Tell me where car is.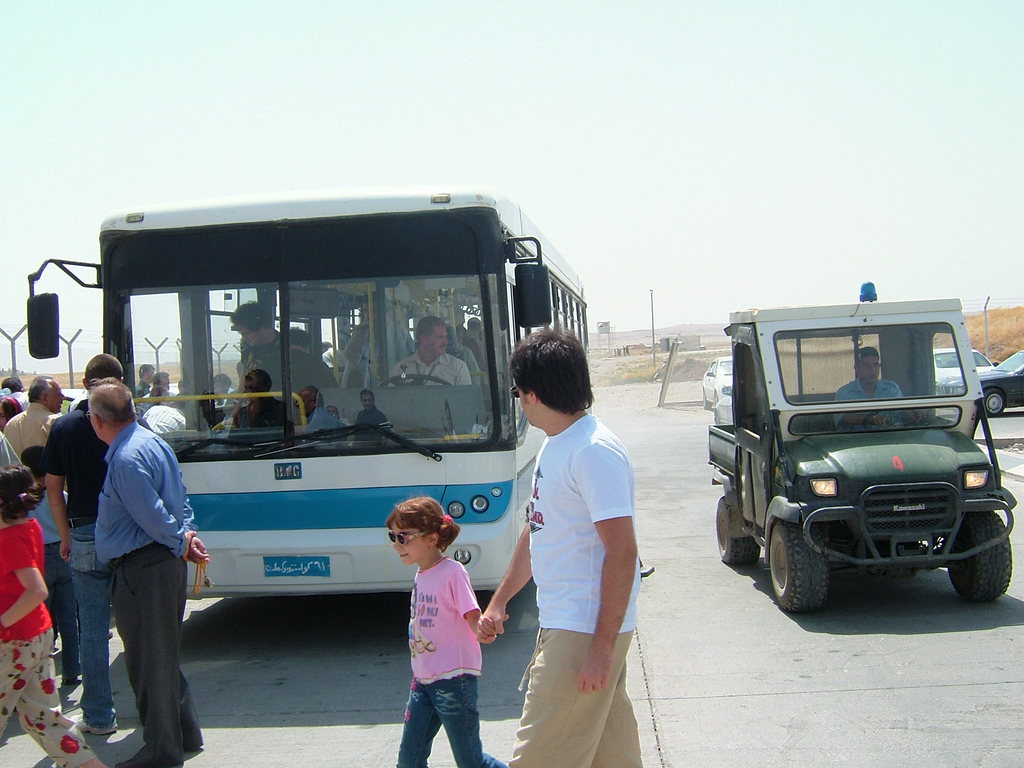
car is at box(933, 348, 1000, 381).
